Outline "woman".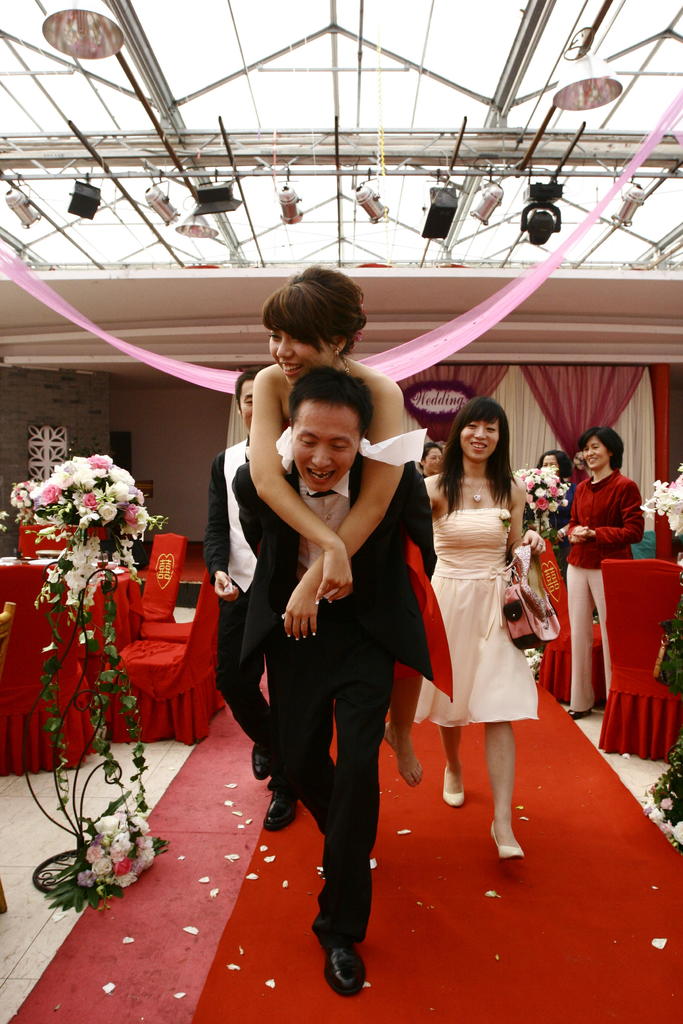
Outline: (404,390,545,851).
